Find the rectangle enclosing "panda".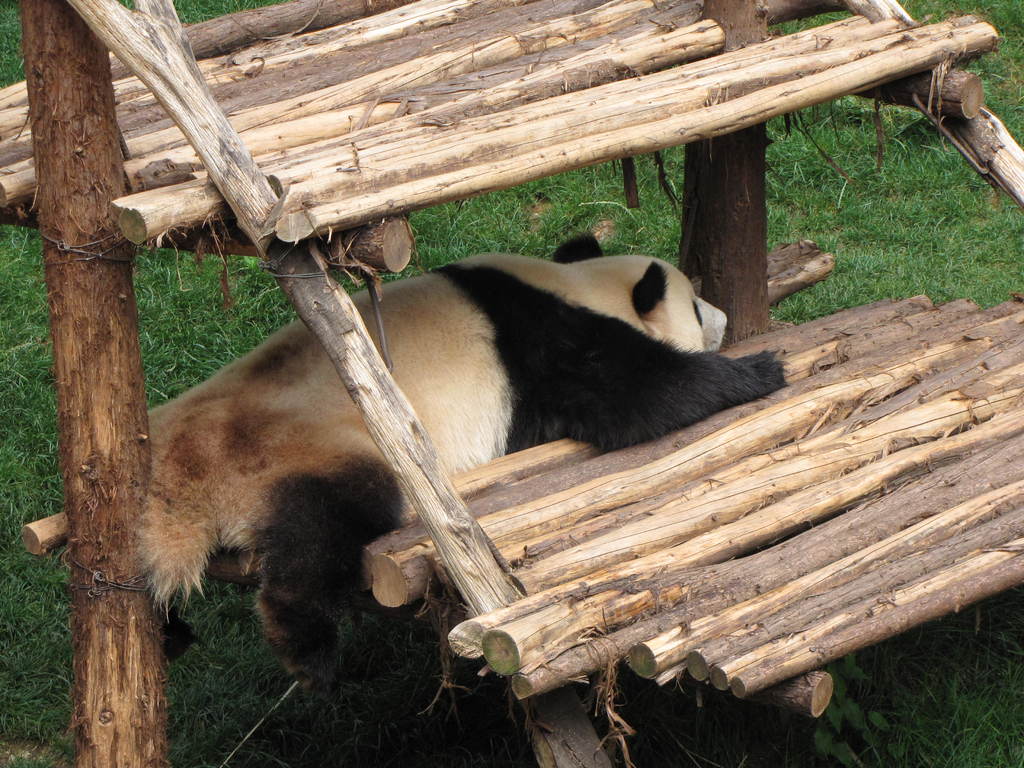
140,230,790,696.
